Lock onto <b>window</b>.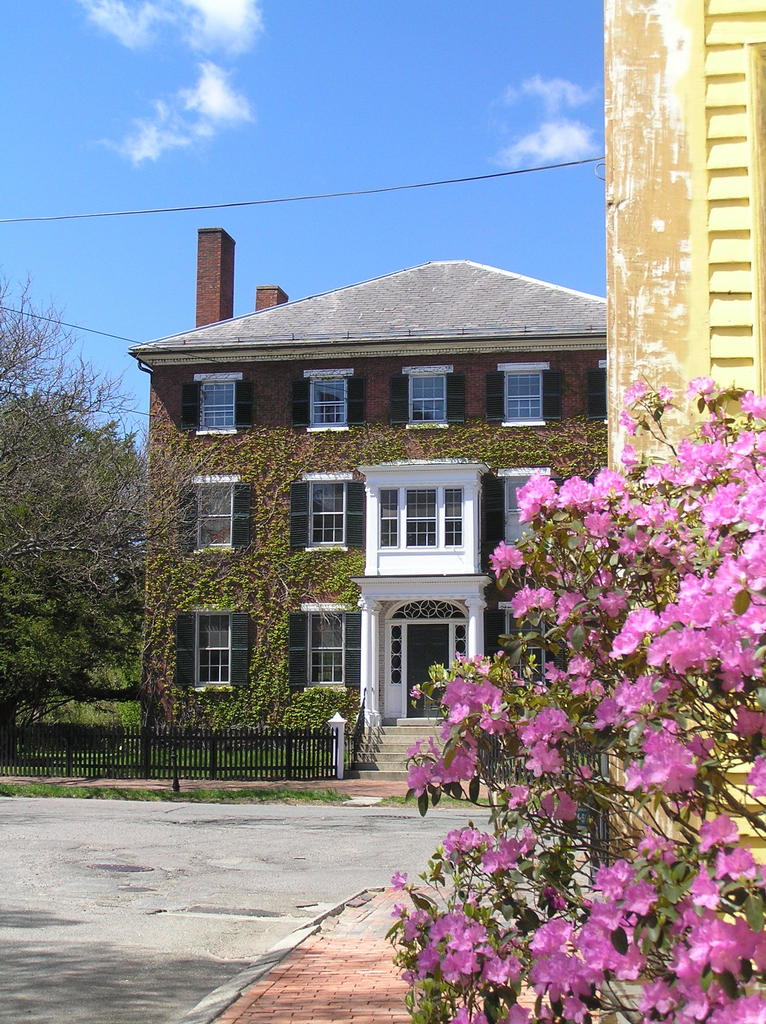
Locked: (left=303, top=370, right=355, bottom=435).
